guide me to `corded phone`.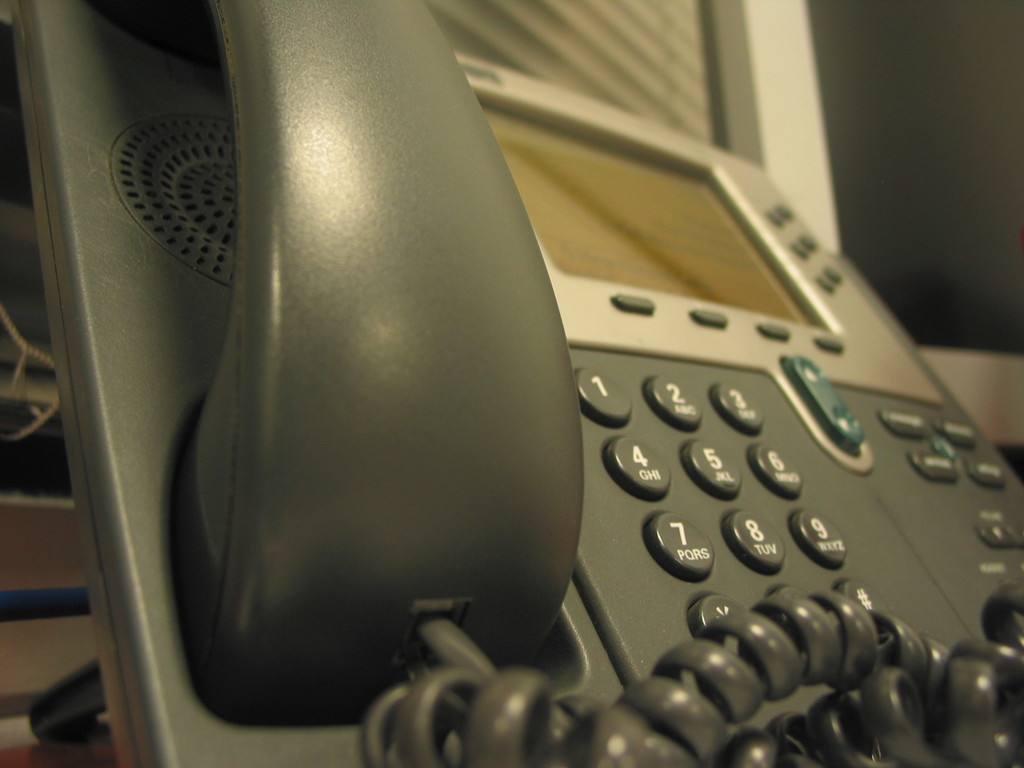
Guidance: box(11, 0, 1023, 765).
